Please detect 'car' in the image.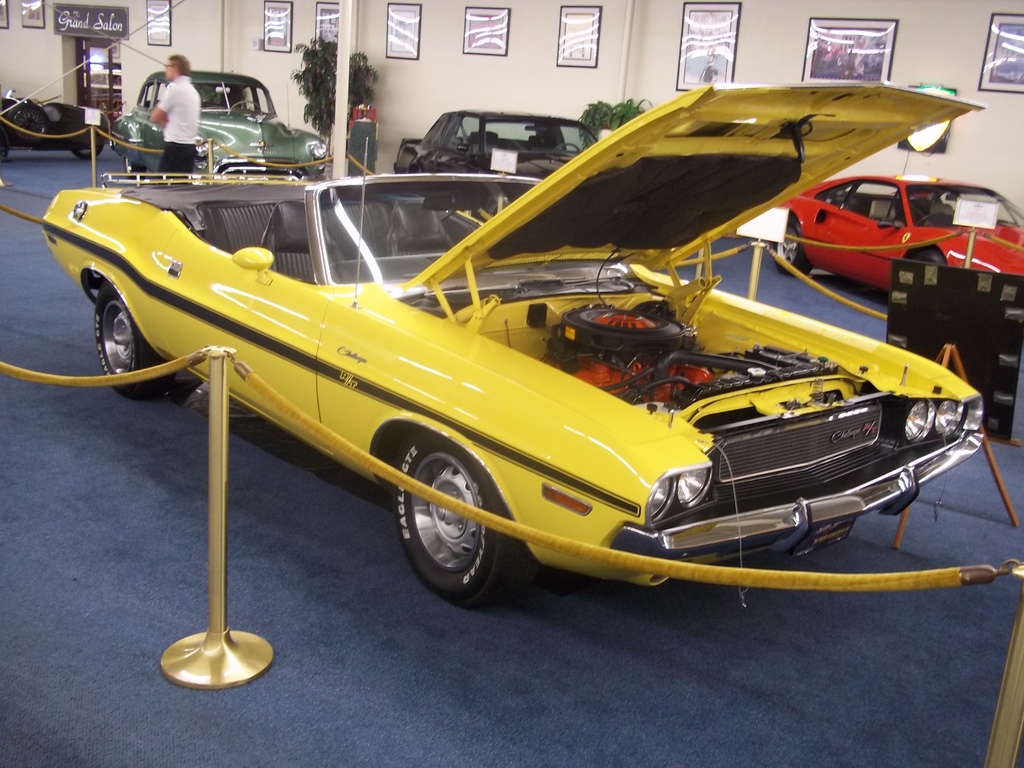
<bbox>42, 80, 984, 613</bbox>.
